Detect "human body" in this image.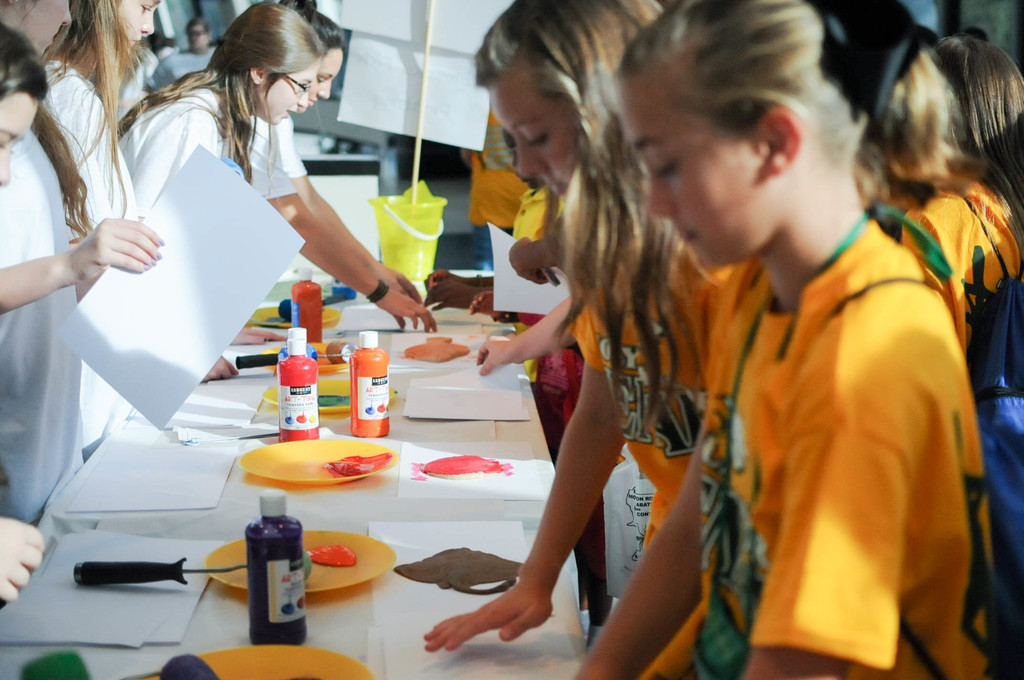
Detection: detection(897, 173, 1023, 307).
